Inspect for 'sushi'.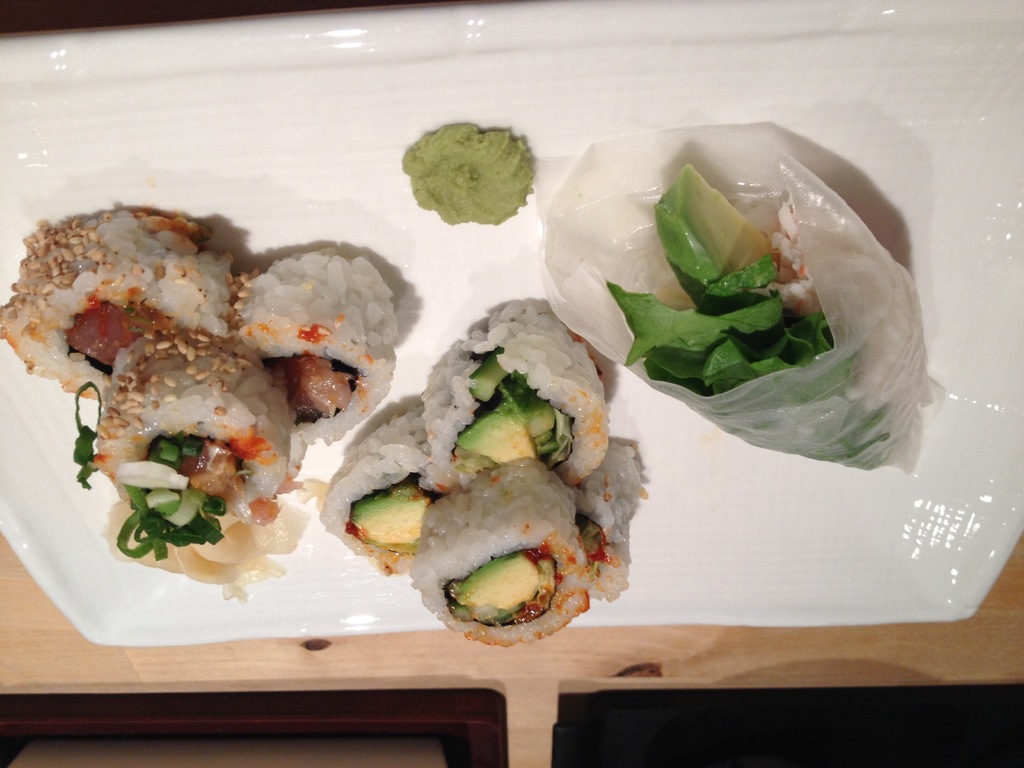
Inspection: {"x1": 568, "y1": 435, "x2": 633, "y2": 596}.
